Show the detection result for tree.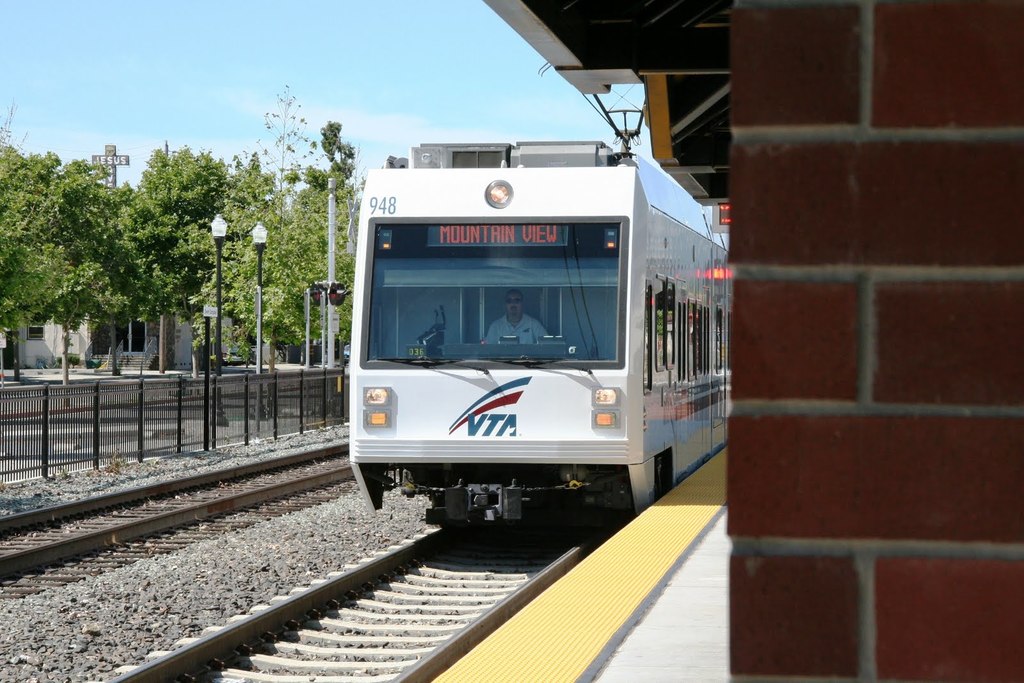
<box>221,155,303,365</box>.
